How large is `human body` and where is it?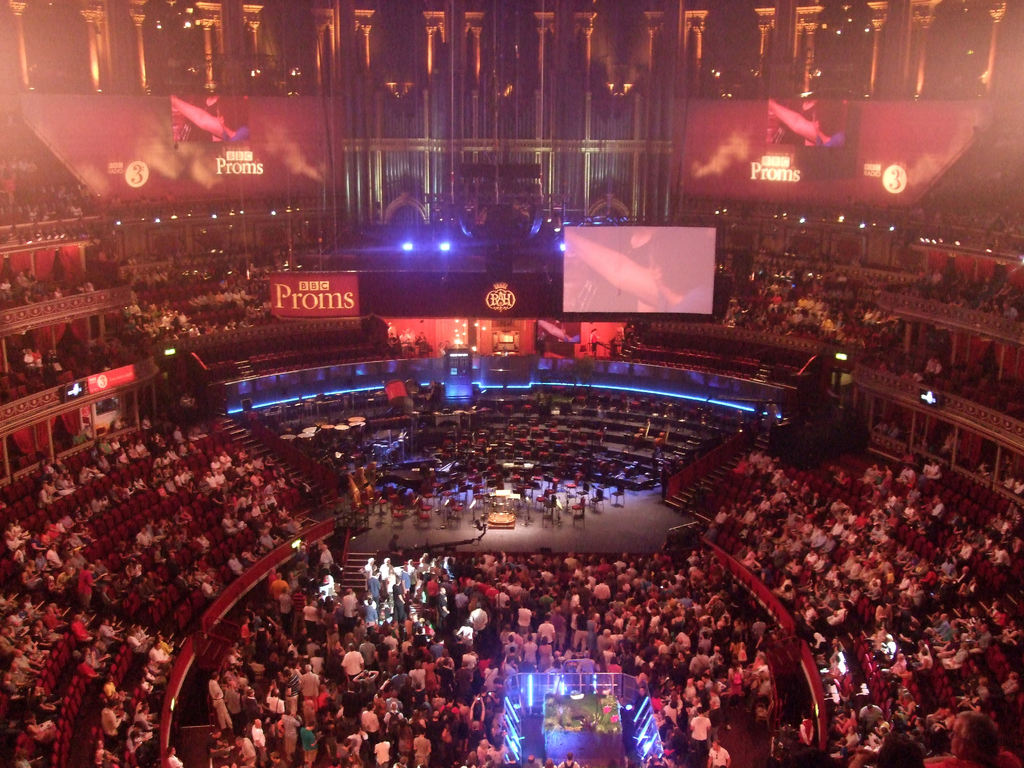
Bounding box: (241, 614, 248, 643).
